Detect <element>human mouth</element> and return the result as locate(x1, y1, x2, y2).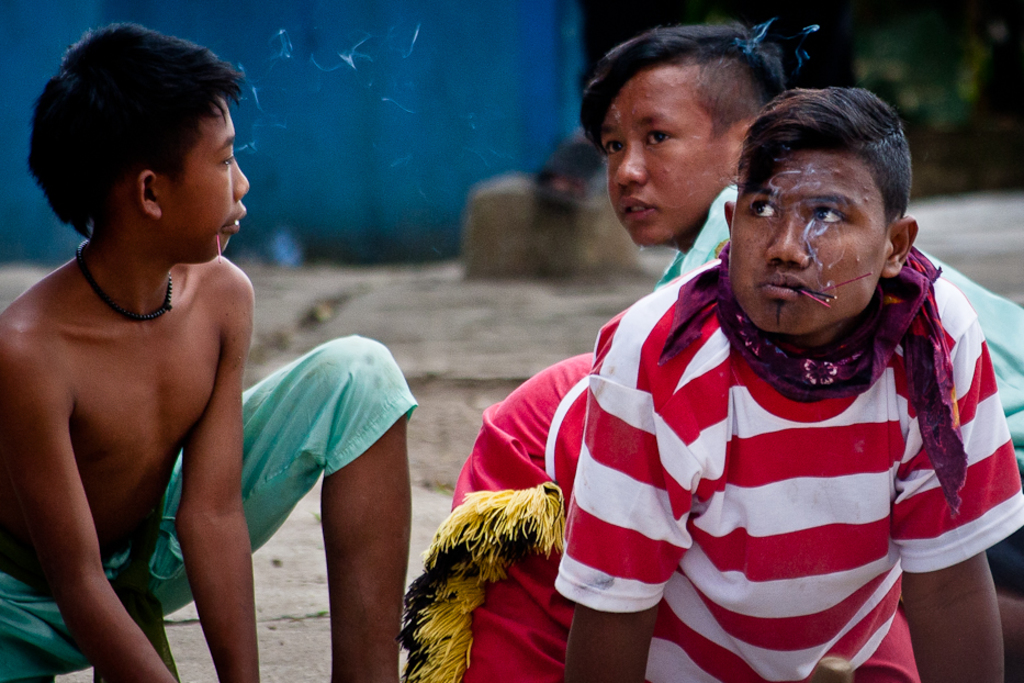
locate(223, 212, 249, 233).
